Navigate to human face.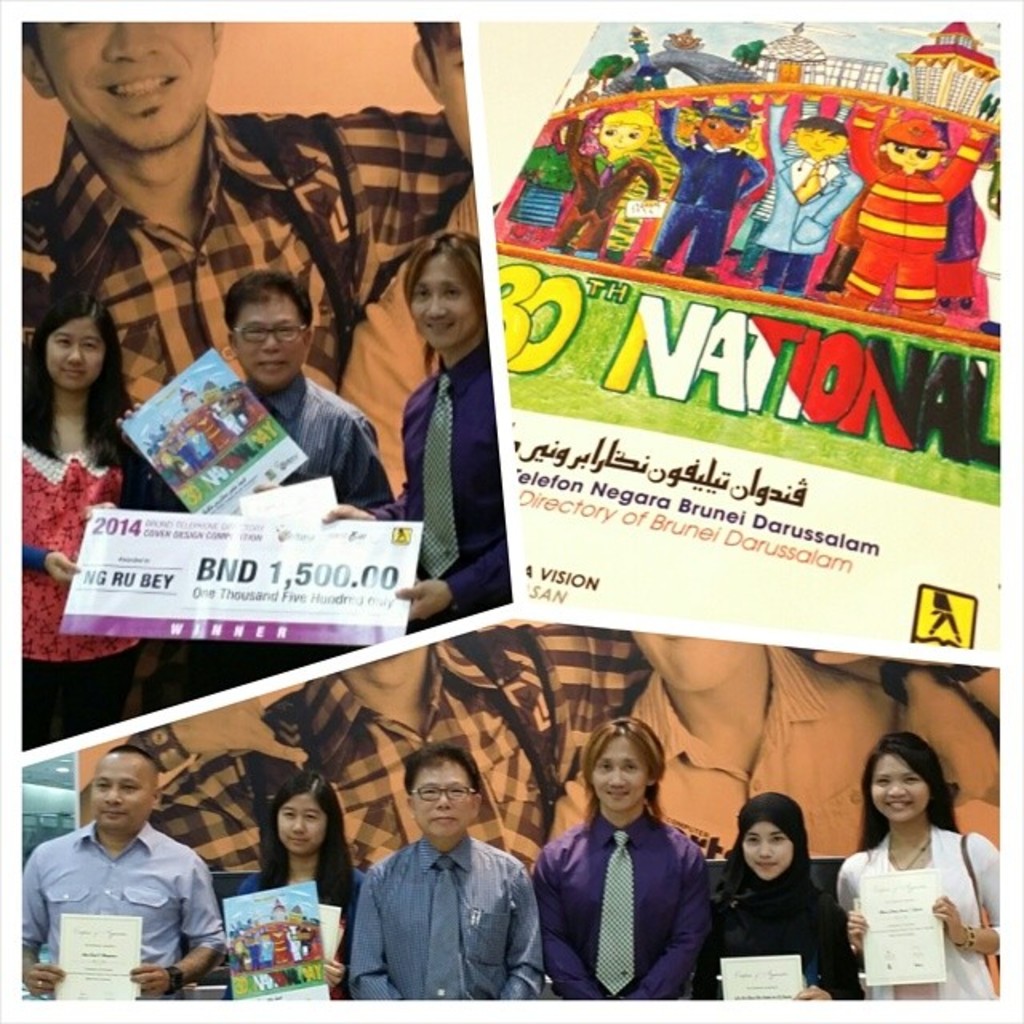
Navigation target: 435/18/478/162.
